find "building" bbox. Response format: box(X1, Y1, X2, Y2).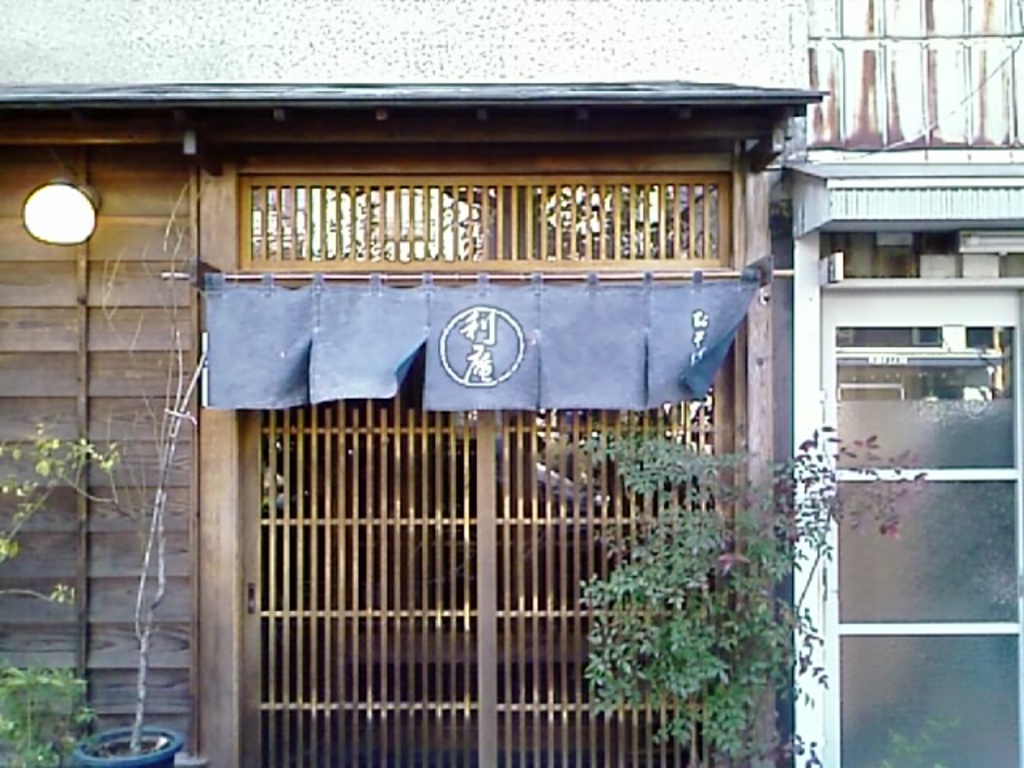
box(792, 0, 1022, 766).
